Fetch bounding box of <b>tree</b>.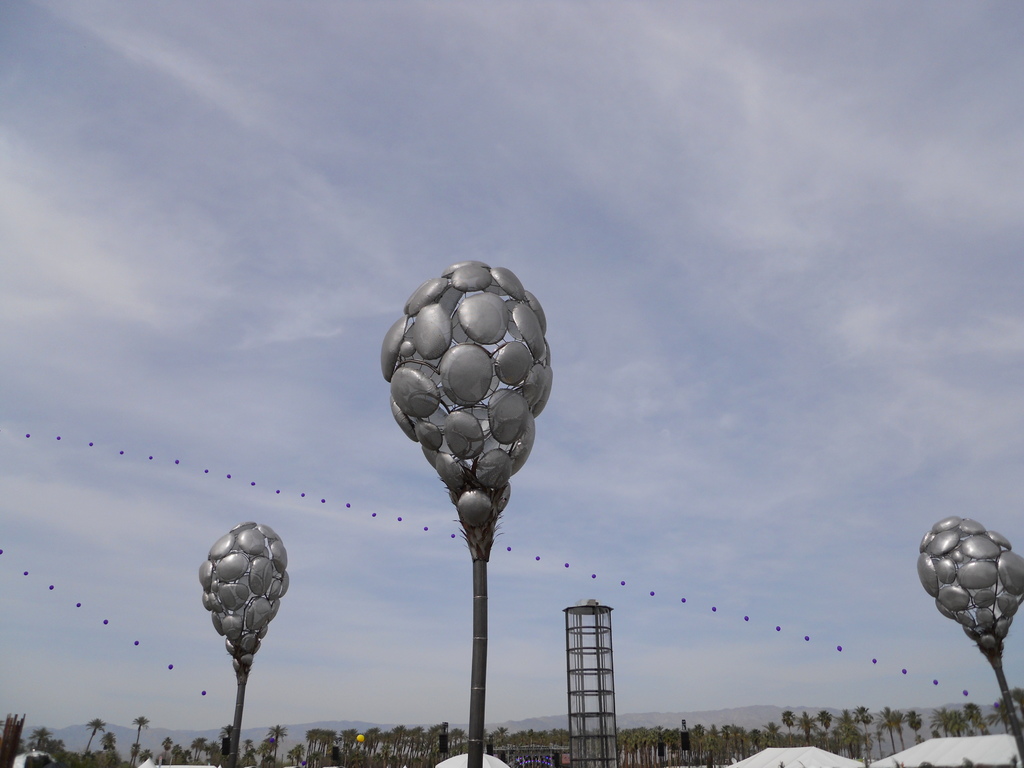
Bbox: [90,728,118,766].
